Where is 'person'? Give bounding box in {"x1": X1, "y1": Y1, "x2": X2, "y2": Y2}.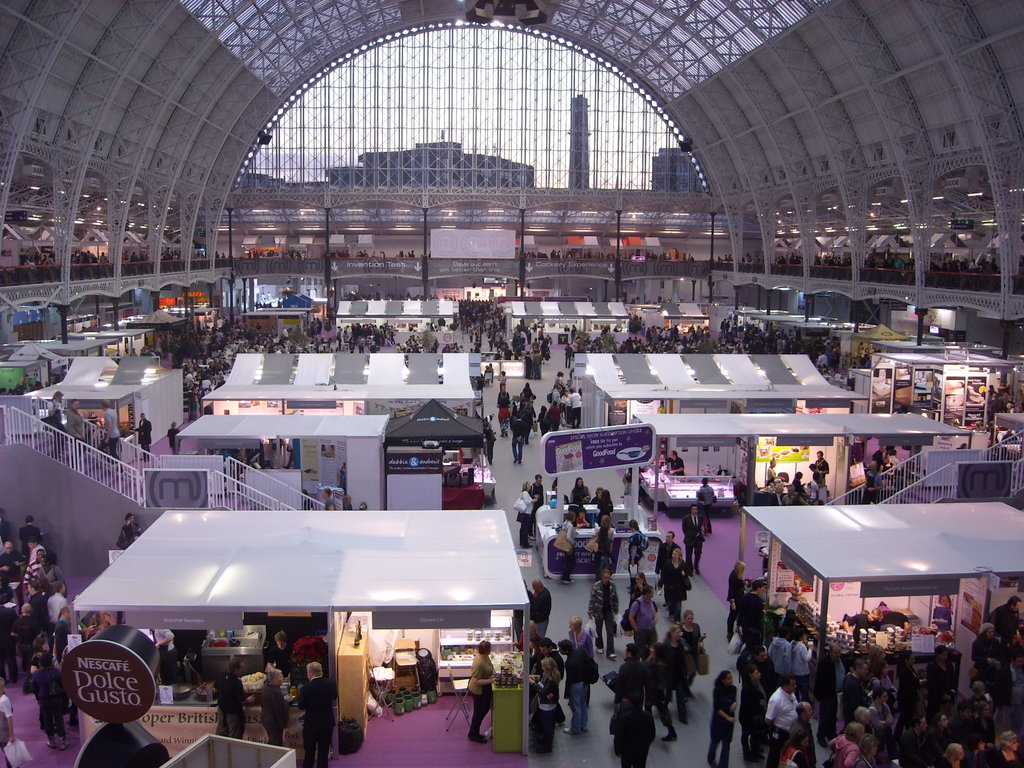
{"x1": 356, "y1": 333, "x2": 366, "y2": 353}.
